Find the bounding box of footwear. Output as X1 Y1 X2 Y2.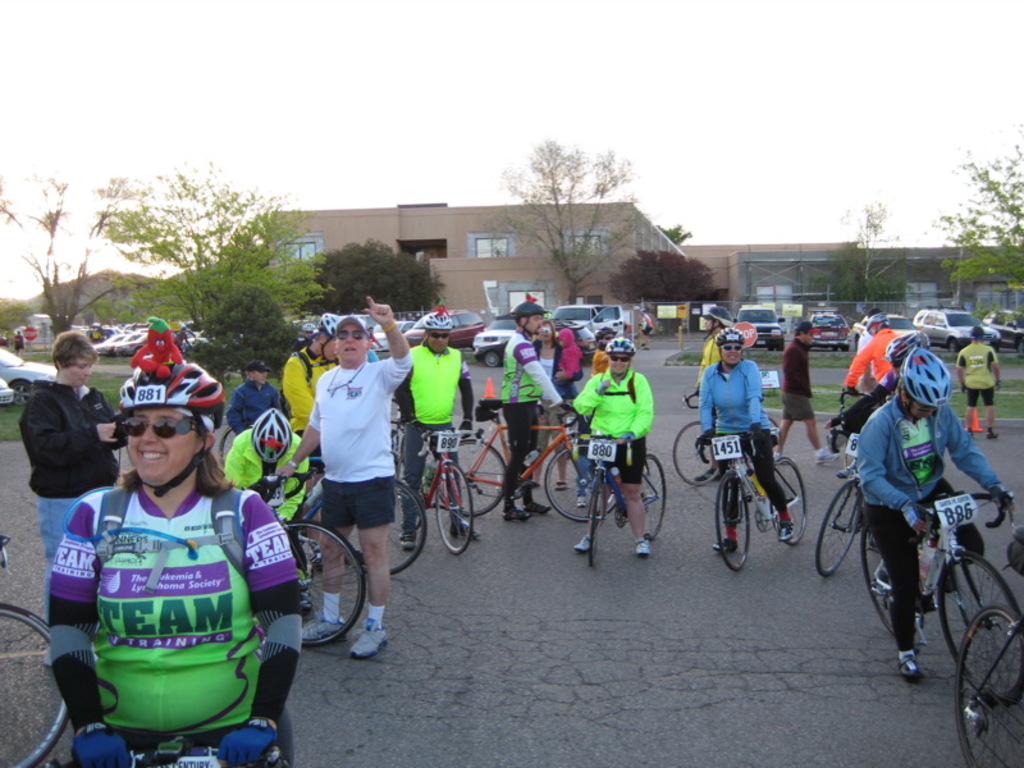
634 535 648 557.
